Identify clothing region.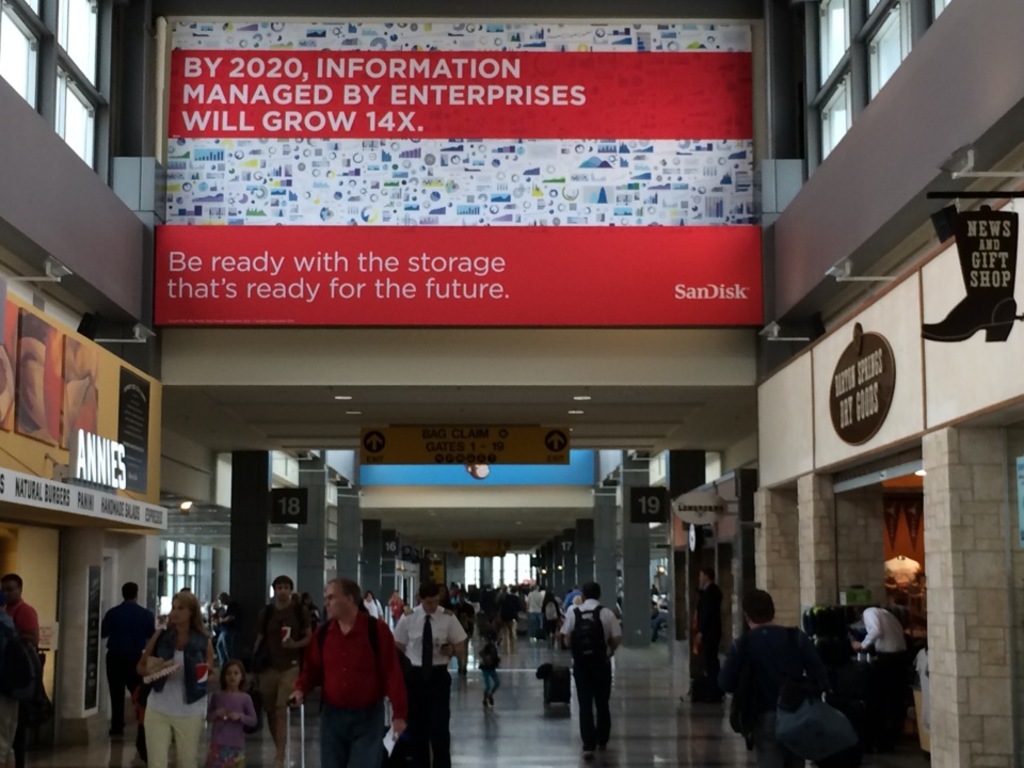
Region: [left=103, top=601, right=155, bottom=720].
